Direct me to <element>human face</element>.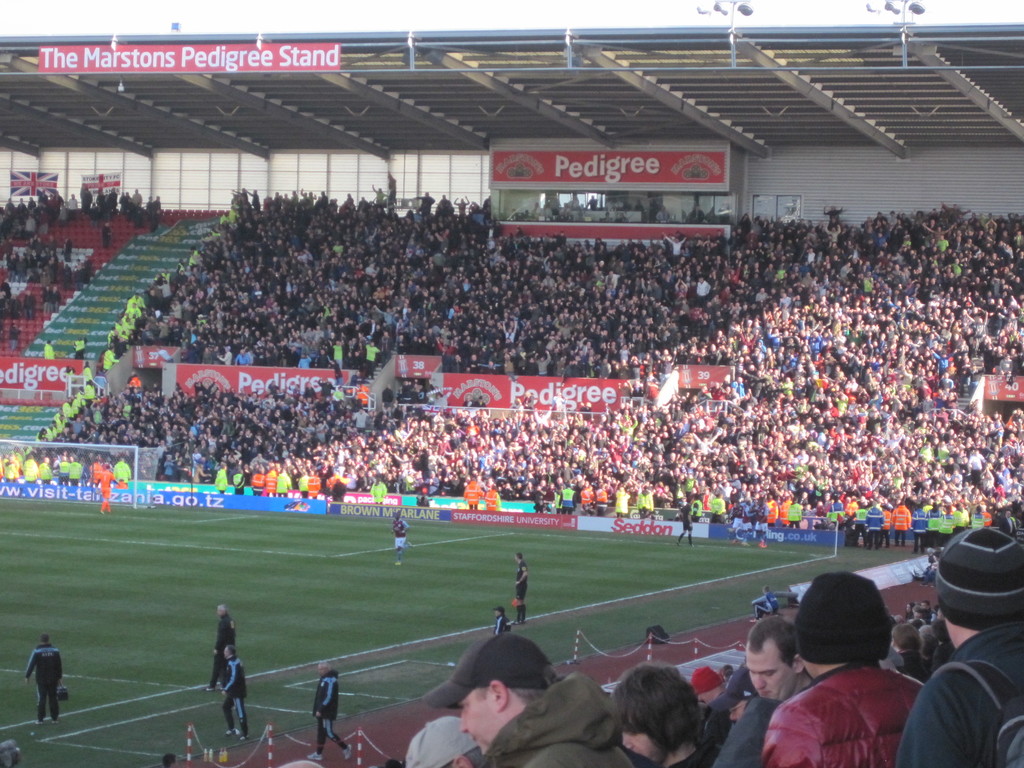
Direction: left=491, top=606, right=501, bottom=620.
